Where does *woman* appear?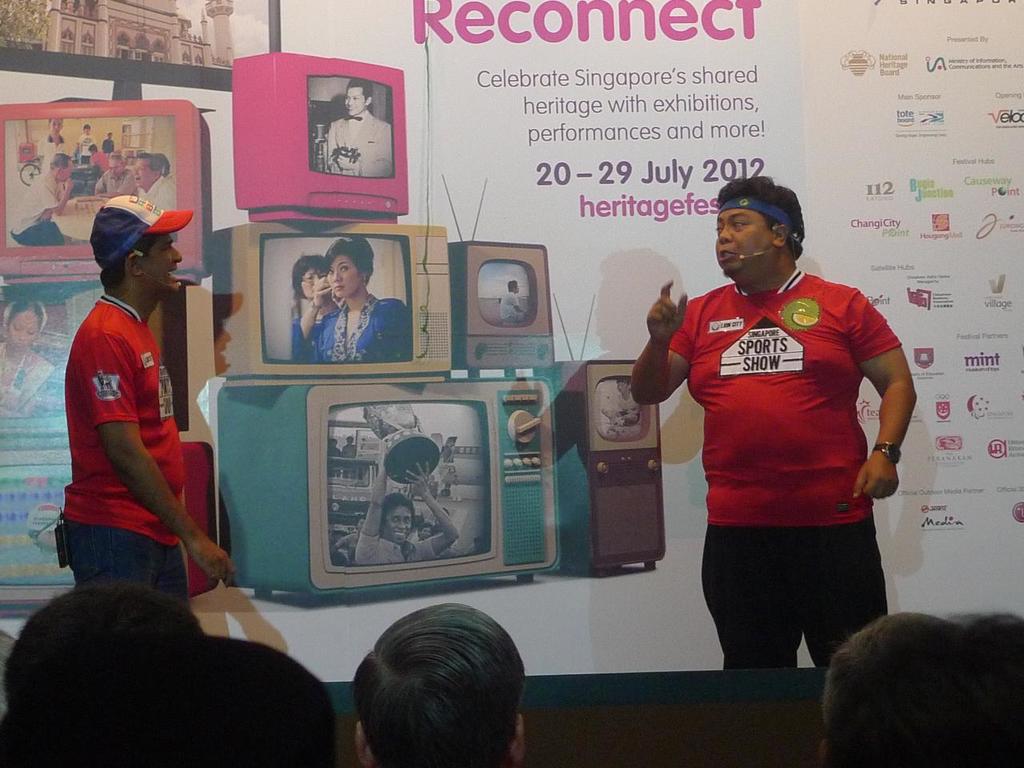
Appears at l=314, t=234, r=410, b=368.
